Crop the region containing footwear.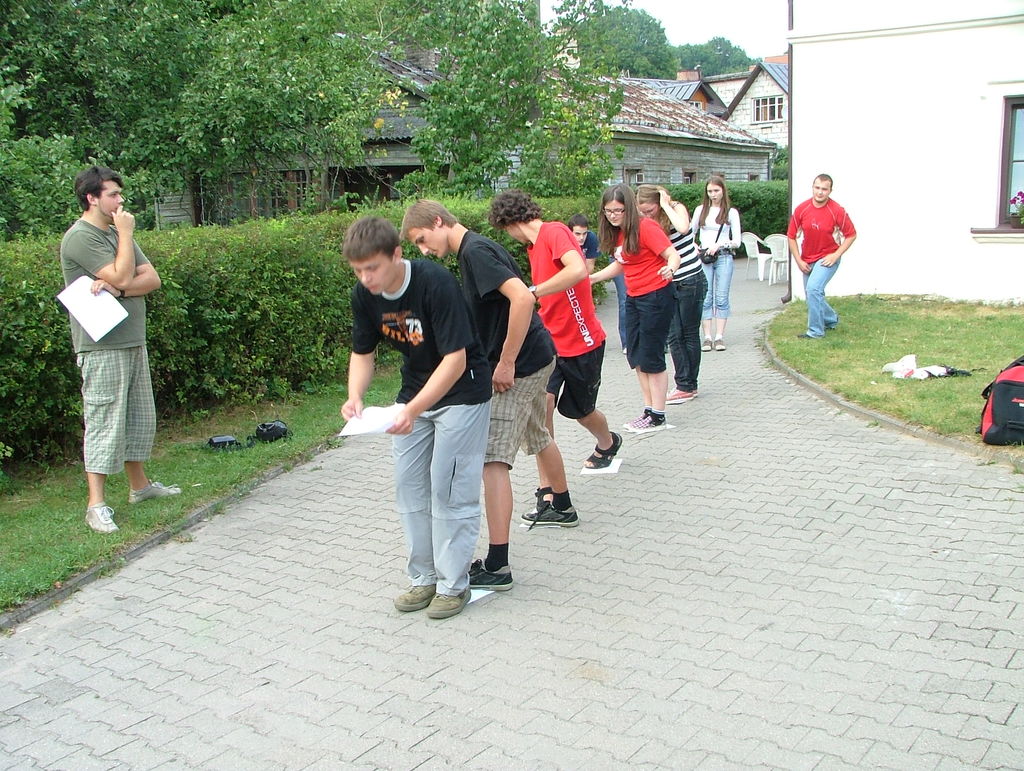
Crop region: locate(716, 336, 728, 353).
